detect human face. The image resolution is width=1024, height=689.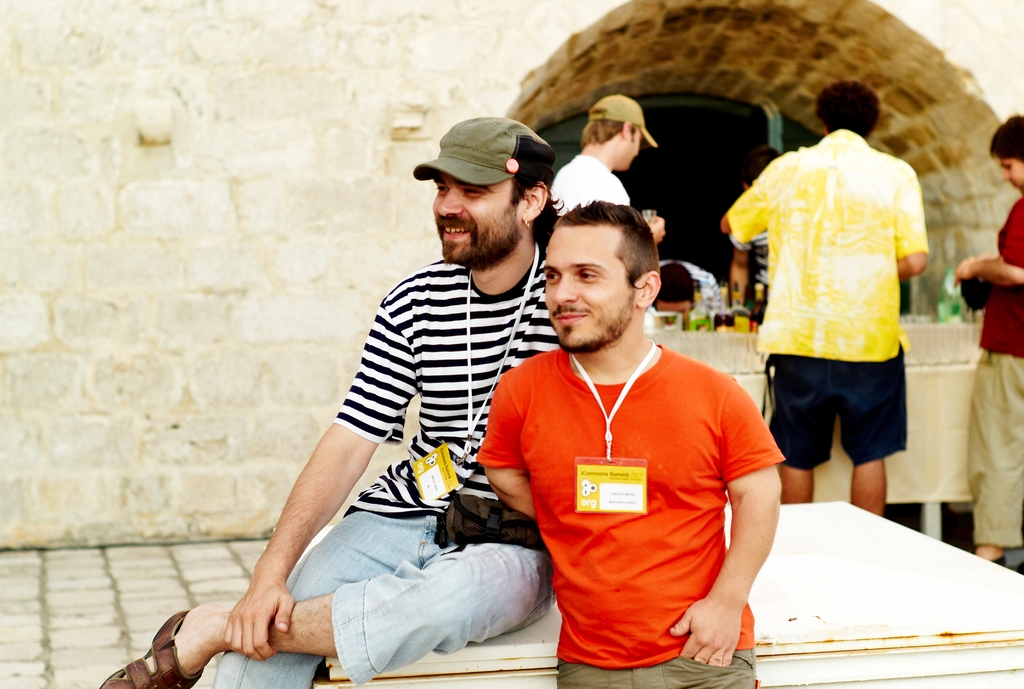
locate(433, 168, 511, 267).
